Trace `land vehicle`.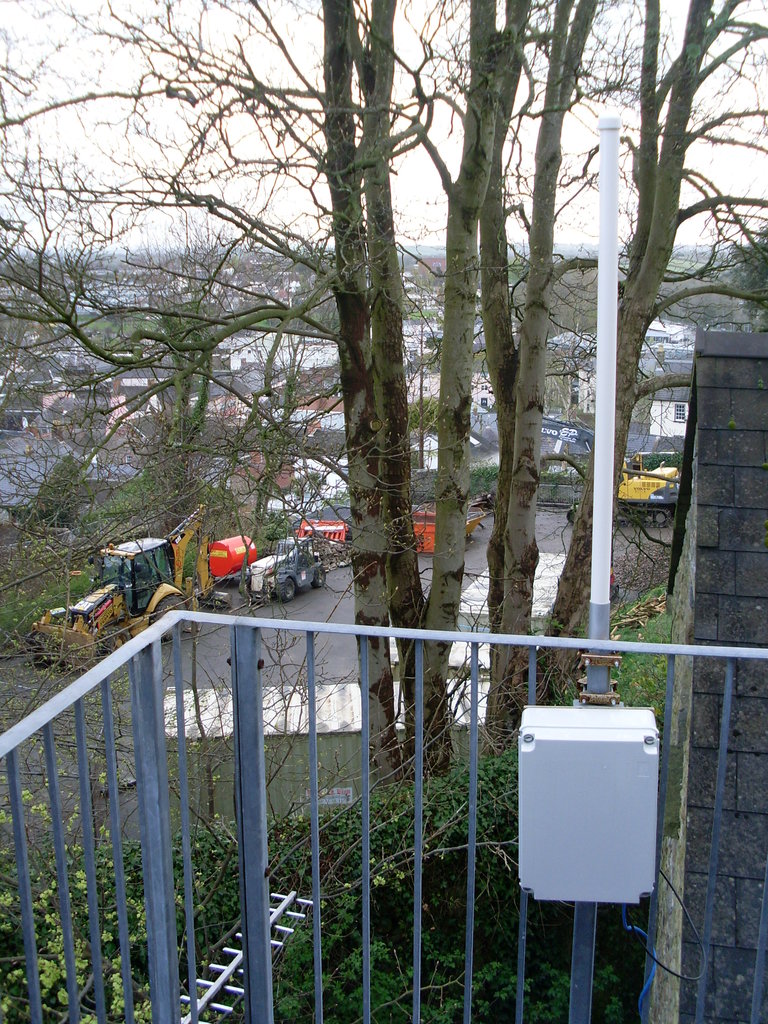
Traced to 239 541 328 598.
